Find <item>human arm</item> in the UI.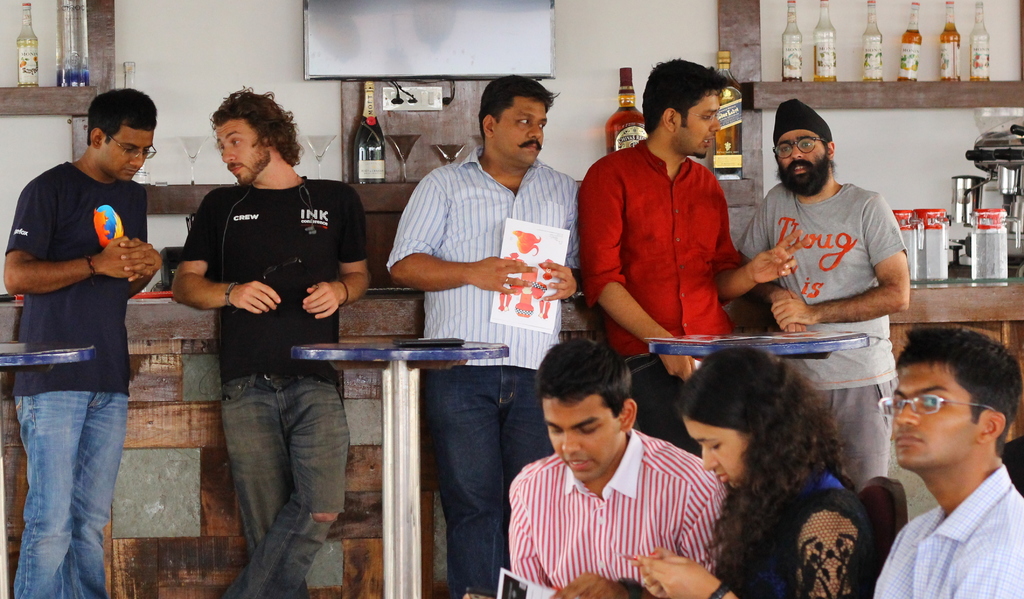
UI element at 19,223,83,309.
